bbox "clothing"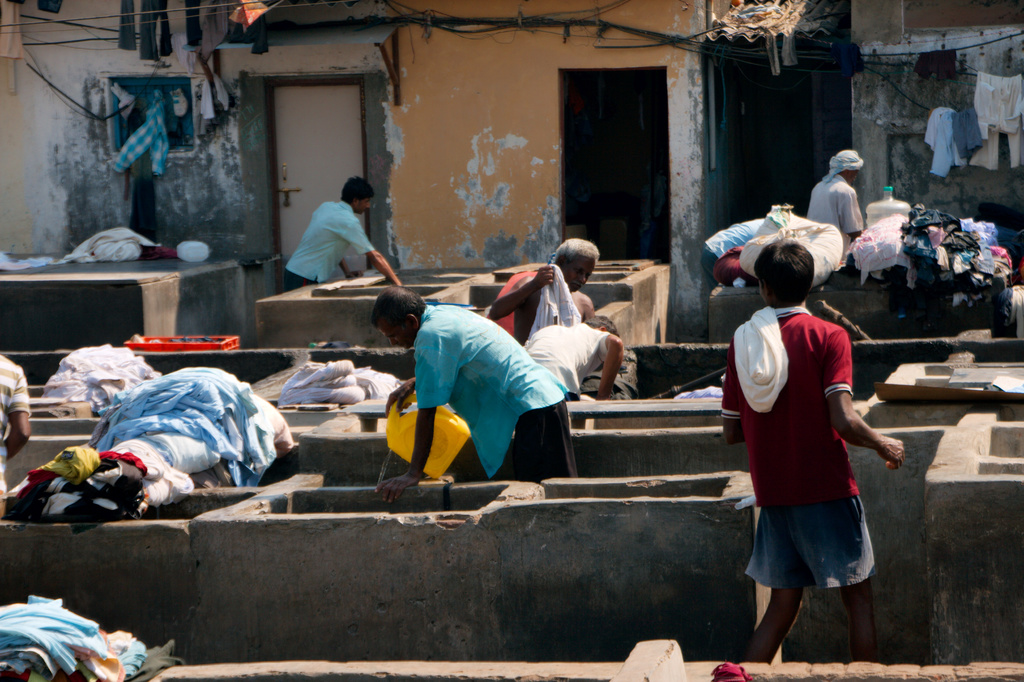
left=969, top=67, right=1023, bottom=166
